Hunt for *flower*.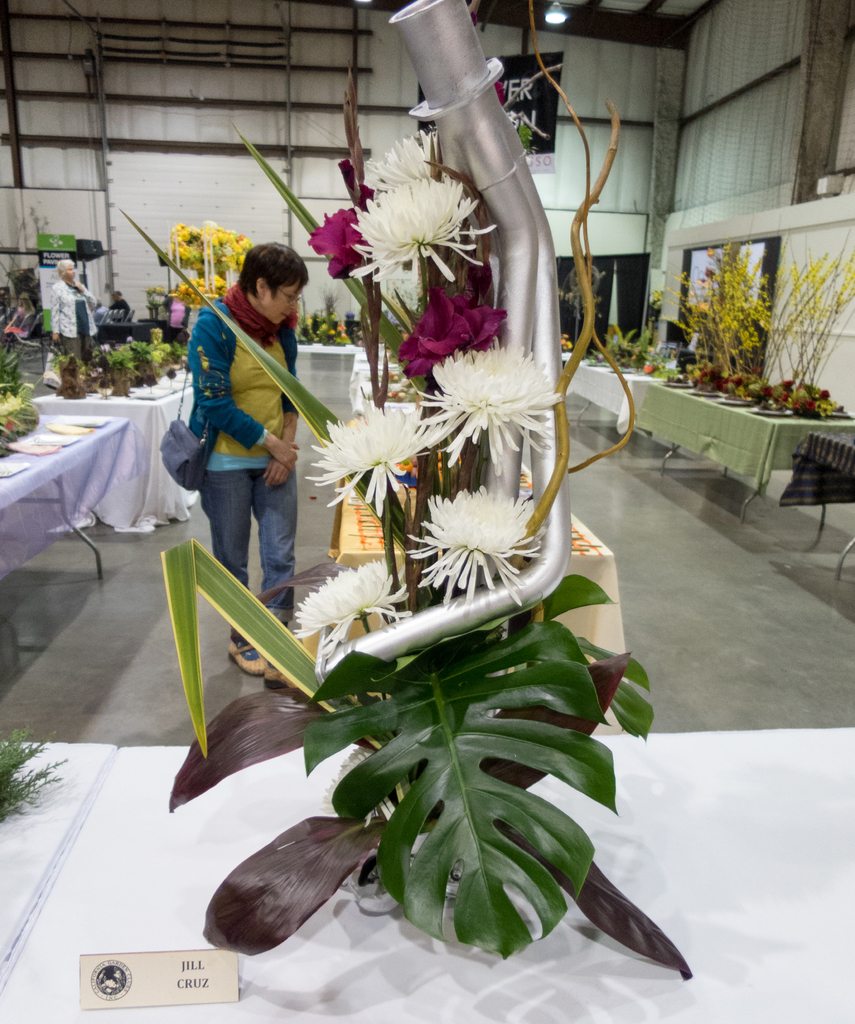
Hunted down at [172, 273, 236, 307].
